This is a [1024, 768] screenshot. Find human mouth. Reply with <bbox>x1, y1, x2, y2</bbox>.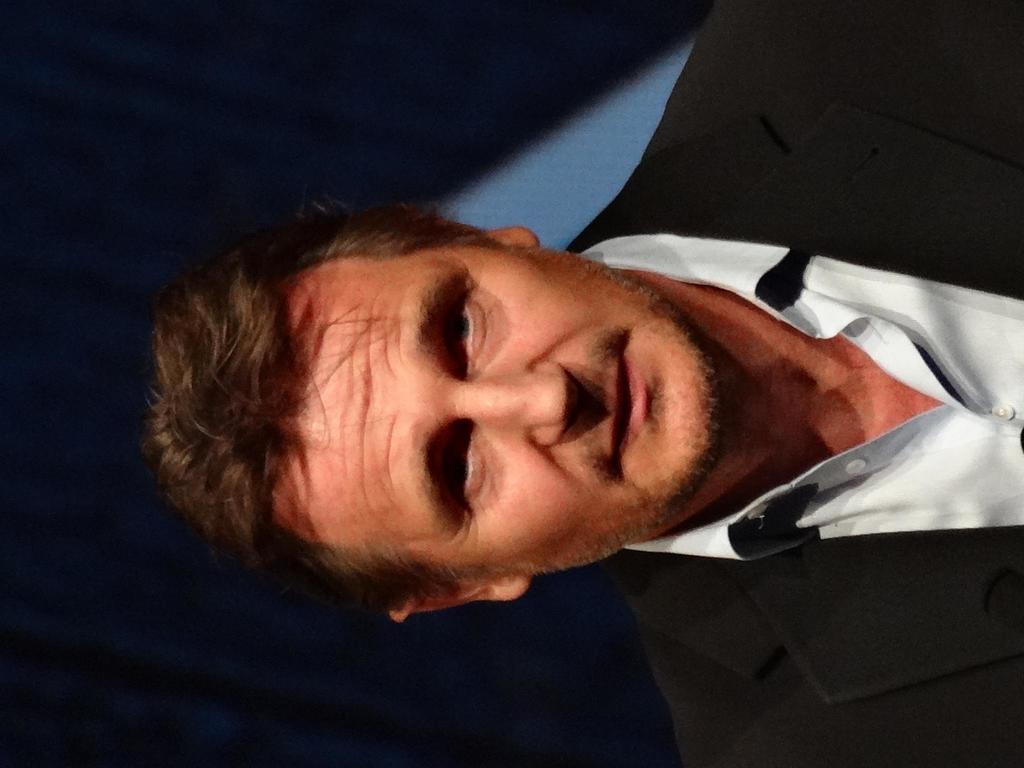
<bbox>602, 339, 652, 463</bbox>.
